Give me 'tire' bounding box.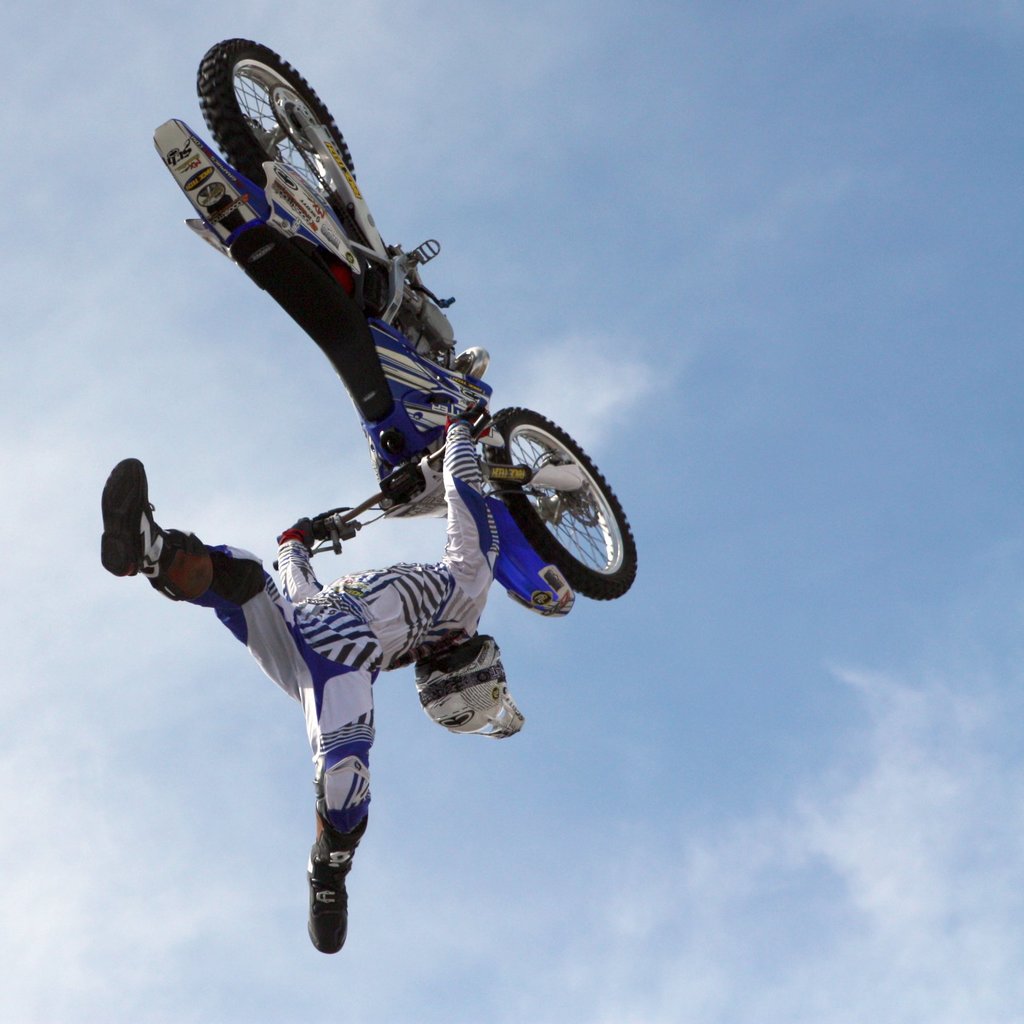
bbox=(188, 35, 362, 192).
